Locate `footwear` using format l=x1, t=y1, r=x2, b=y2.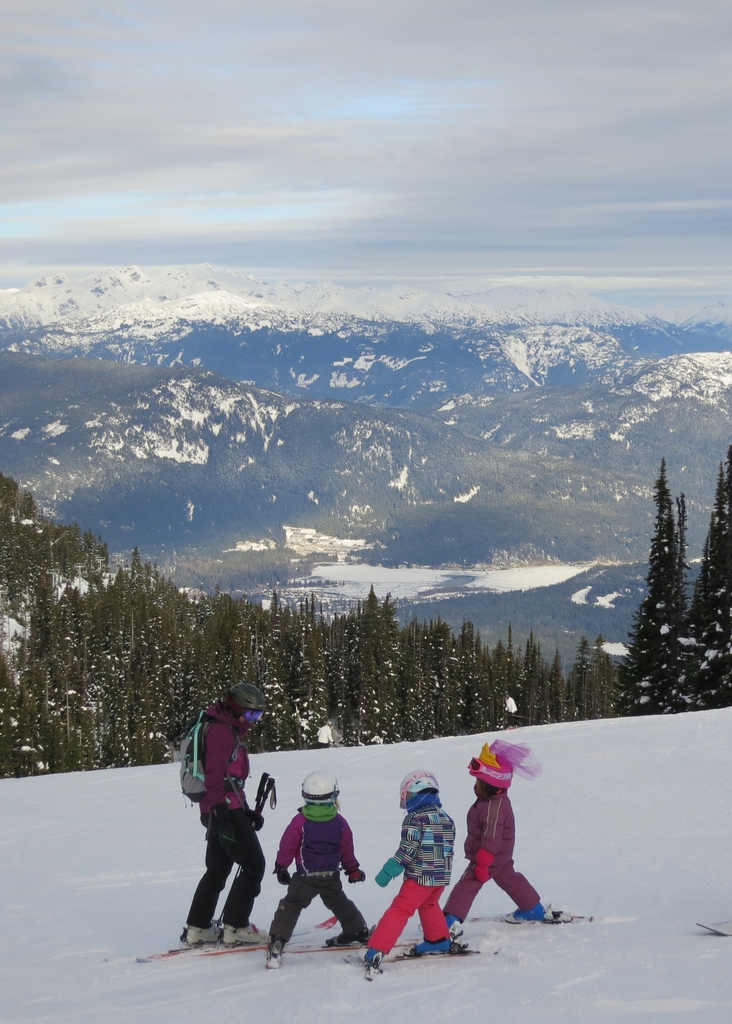
l=265, t=946, r=286, b=970.
